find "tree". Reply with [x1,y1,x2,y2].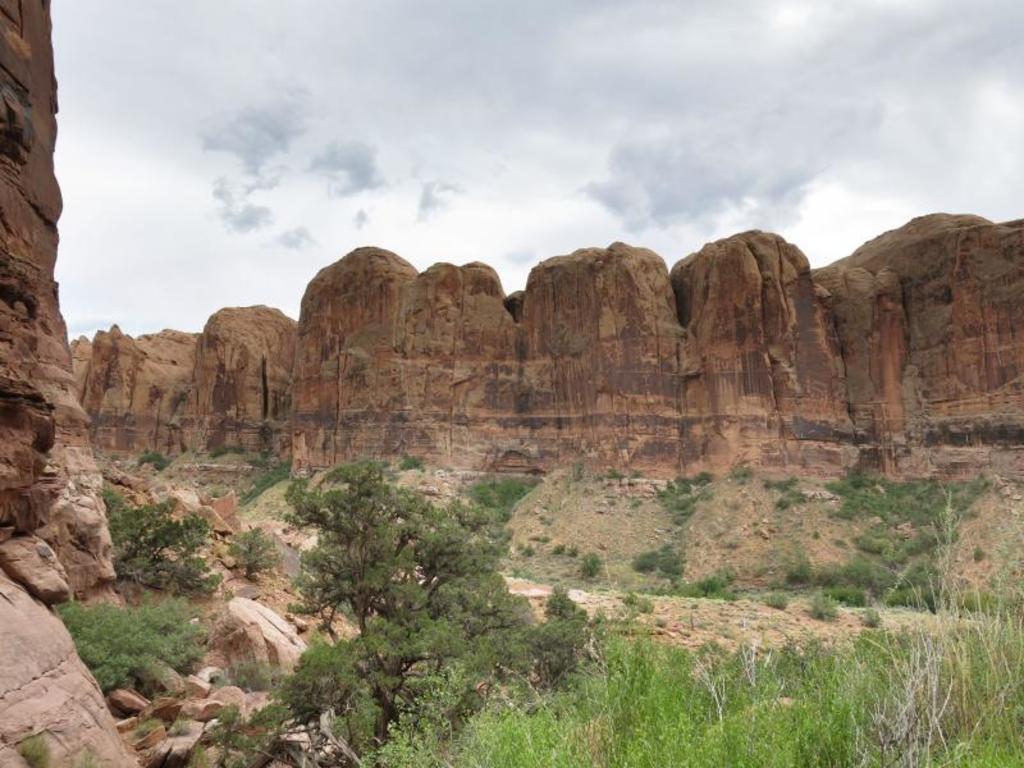
[216,527,292,600].
